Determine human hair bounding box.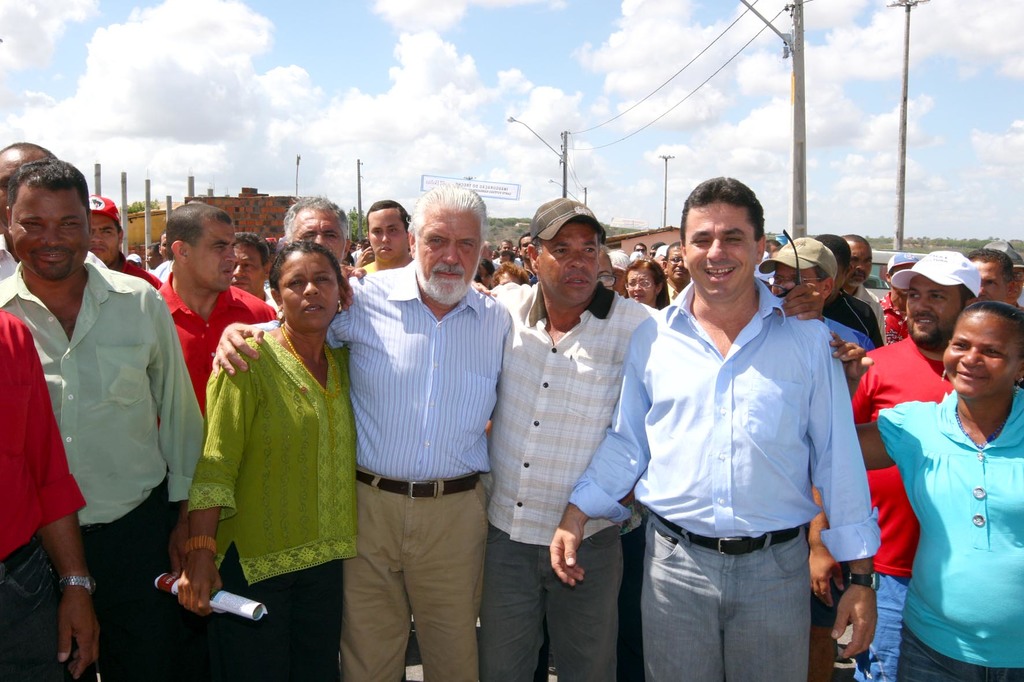
Determined: x1=652, y1=242, x2=669, y2=250.
